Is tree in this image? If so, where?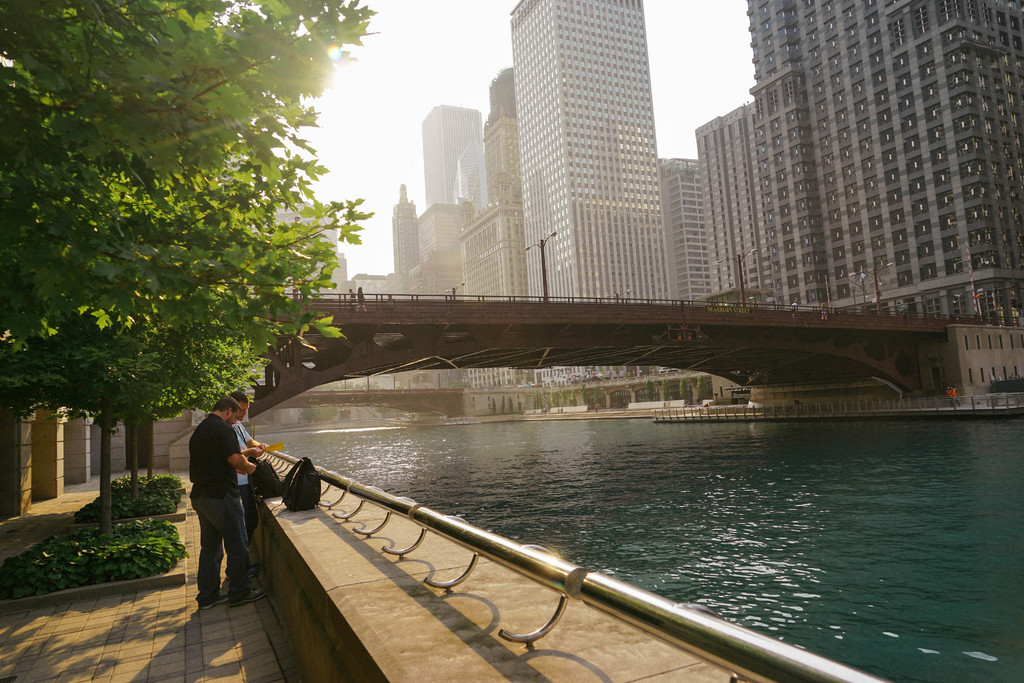
Yes, at 593 386 601 409.
